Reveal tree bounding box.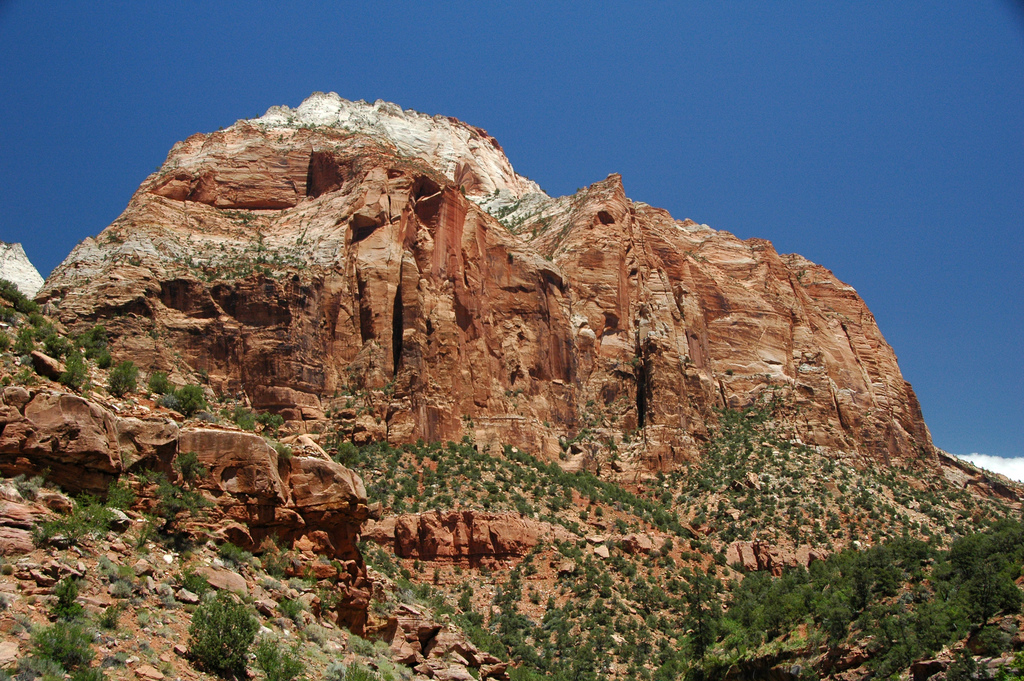
Revealed: box(163, 380, 205, 414).
